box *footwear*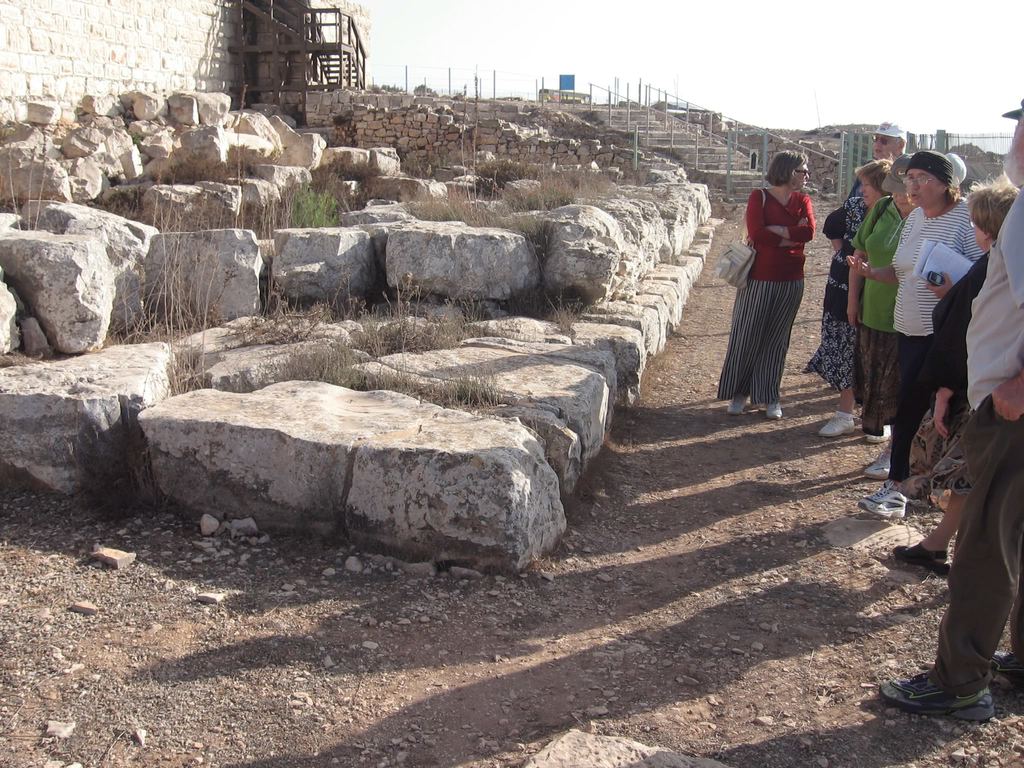
bbox=[867, 447, 890, 479]
